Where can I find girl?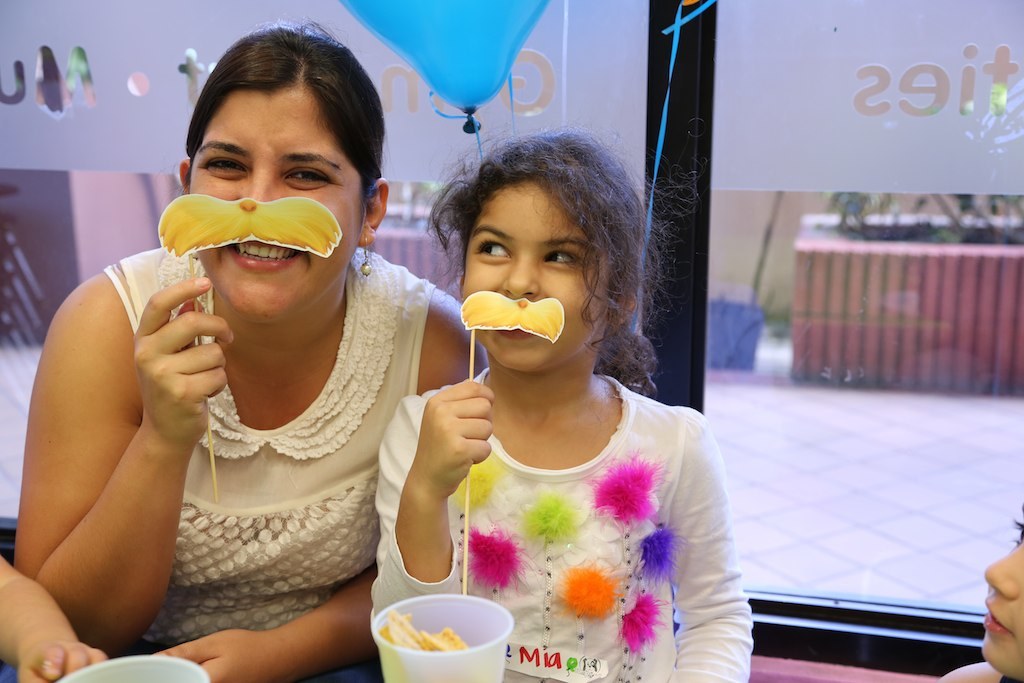
You can find it at box=[370, 119, 755, 682].
